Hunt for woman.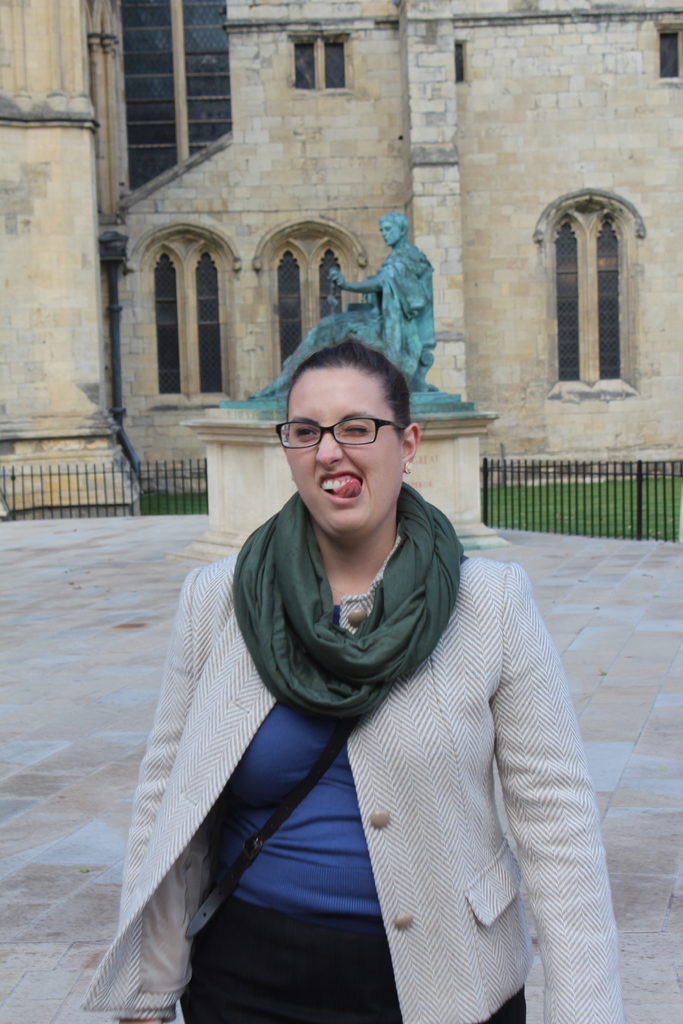
Hunted down at locate(76, 334, 602, 1023).
